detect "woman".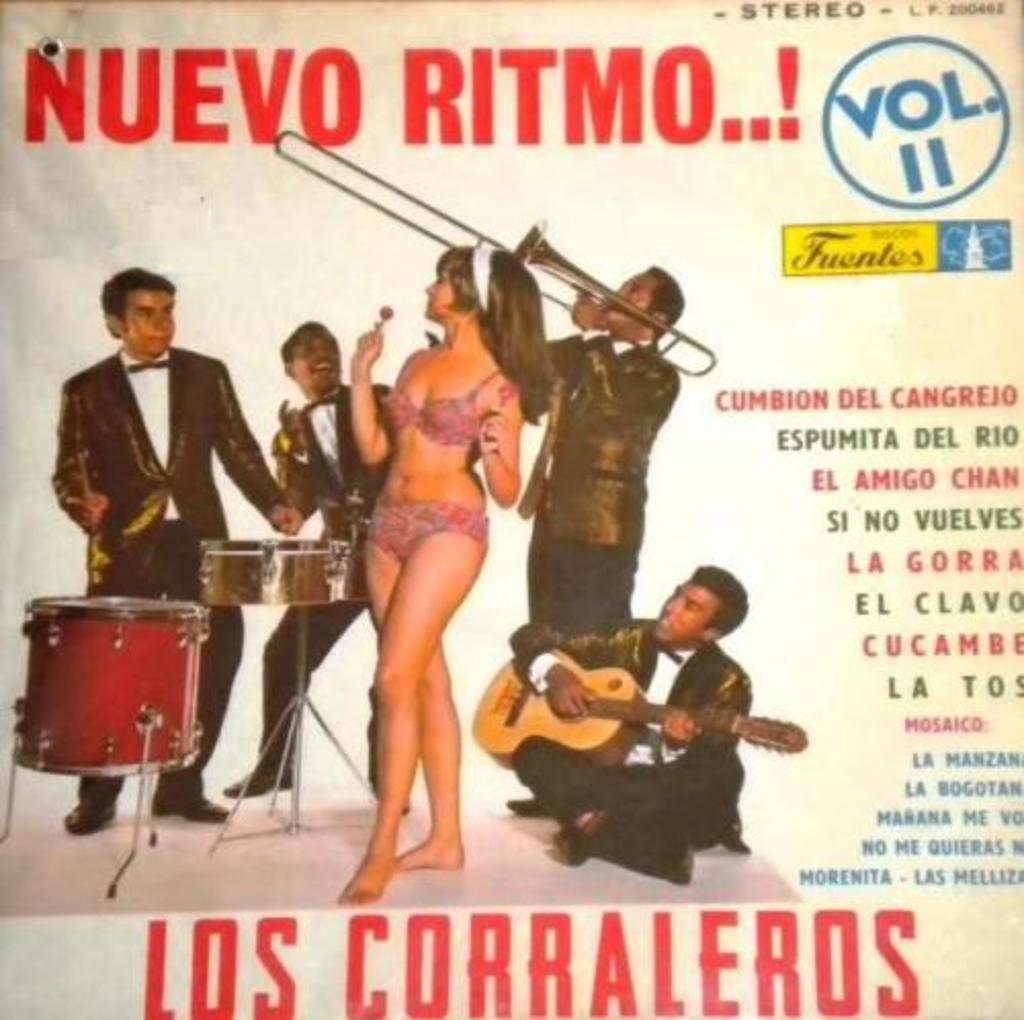
Detected at [322, 219, 528, 901].
